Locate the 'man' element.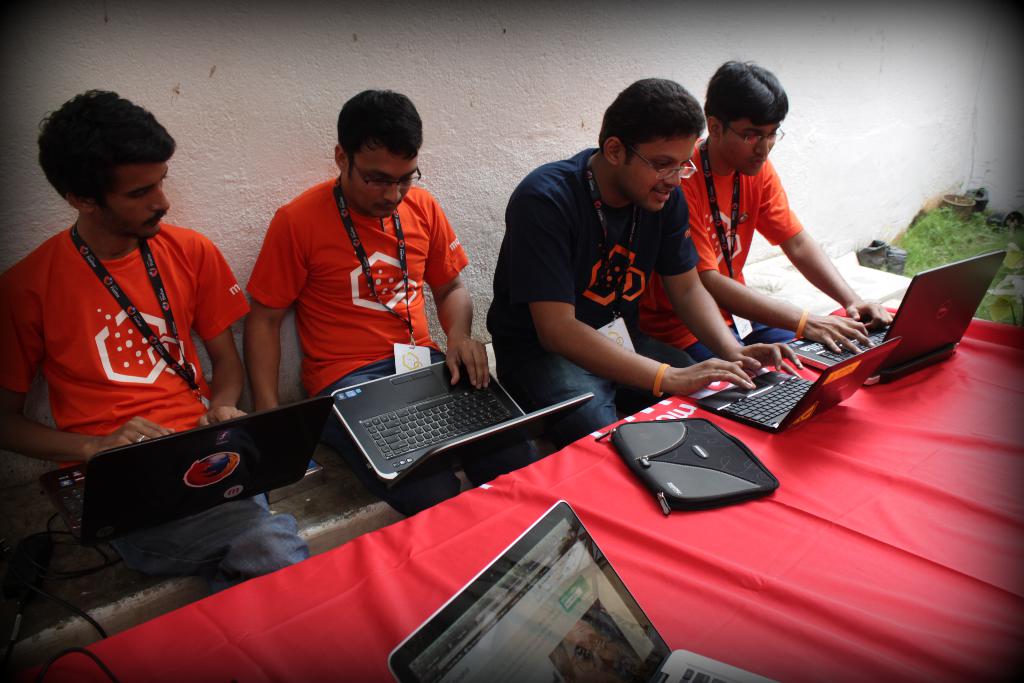
Element bbox: BBox(483, 76, 802, 447).
